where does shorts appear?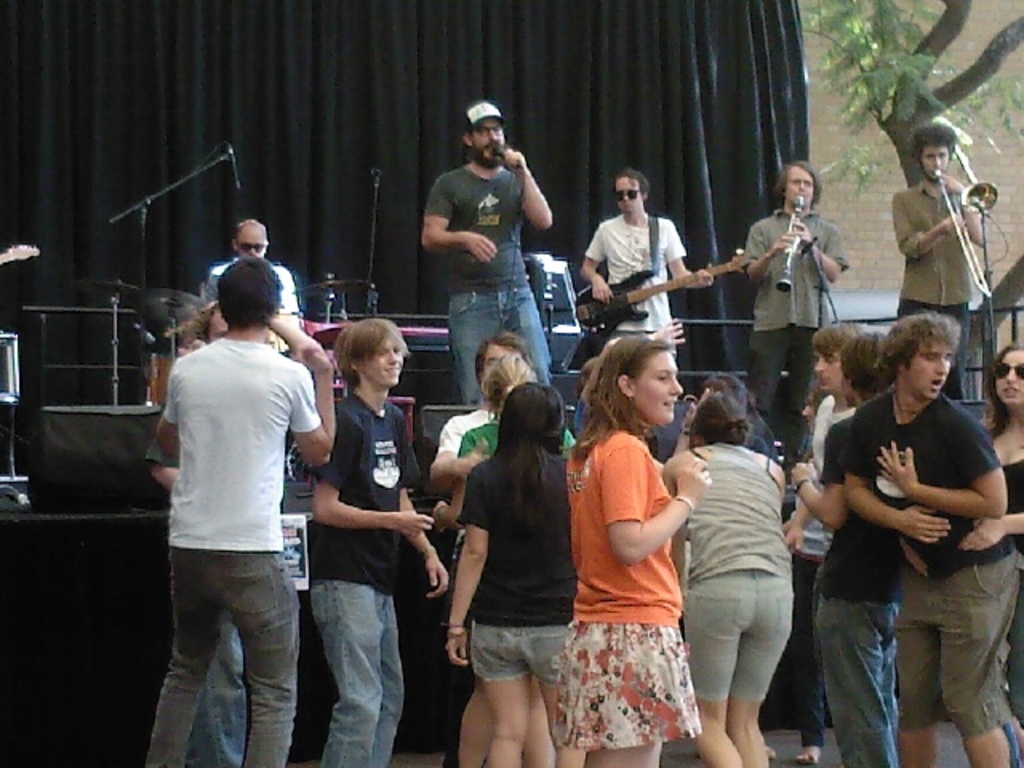
Appears at (891, 550, 1013, 738).
